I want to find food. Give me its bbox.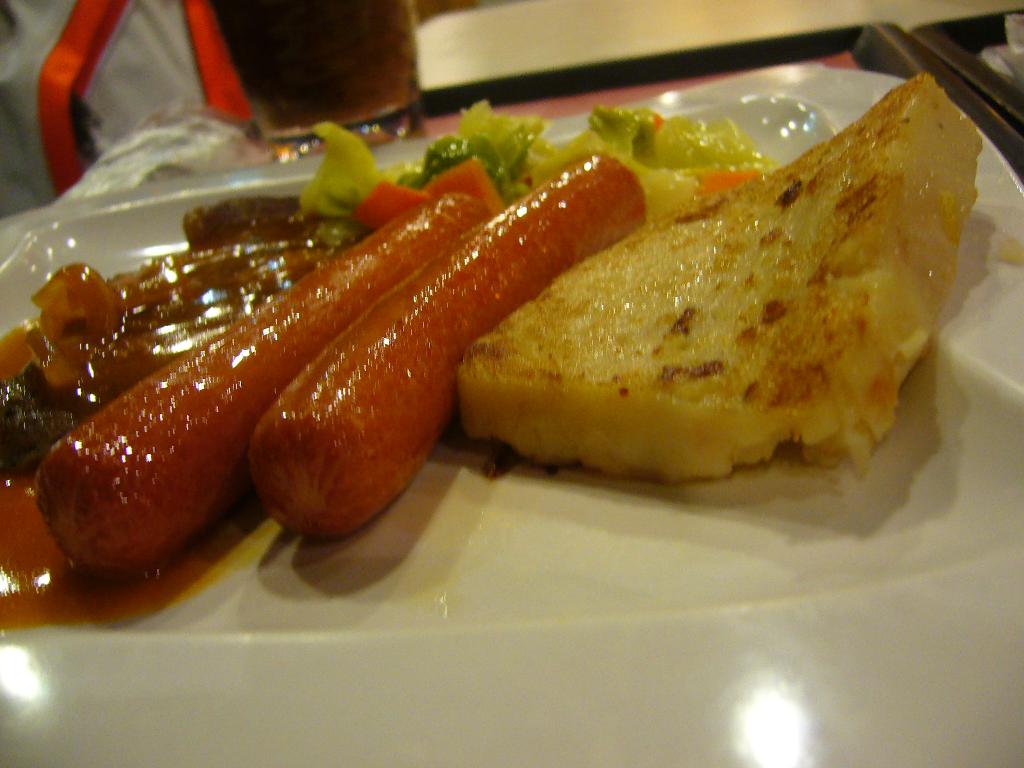
x1=0, y1=111, x2=457, y2=628.
